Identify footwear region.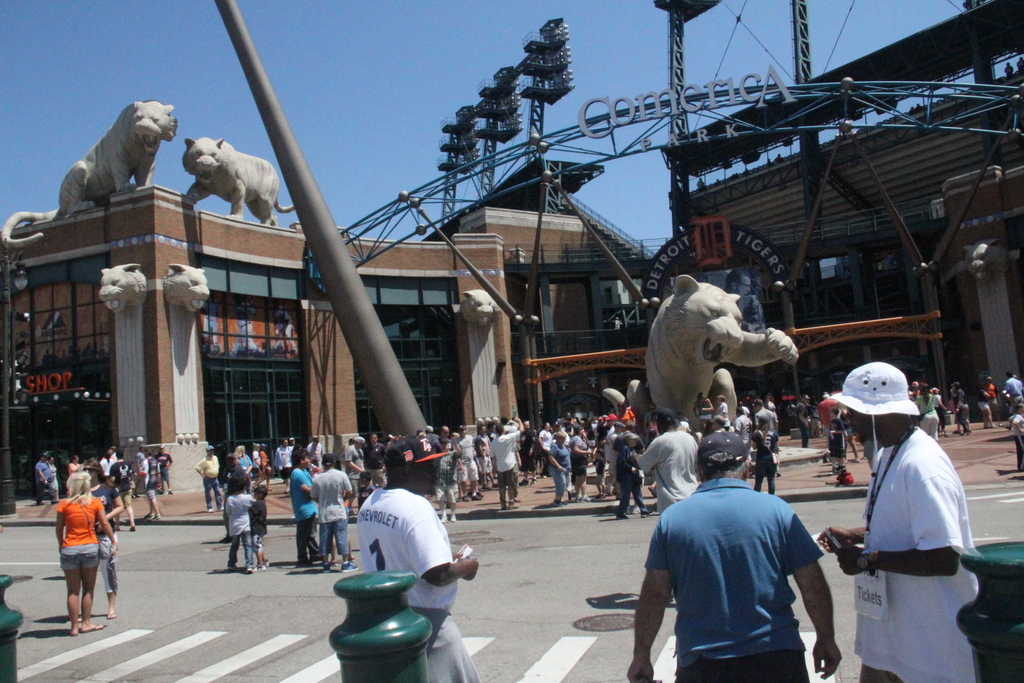
Region: 263:559:271:567.
